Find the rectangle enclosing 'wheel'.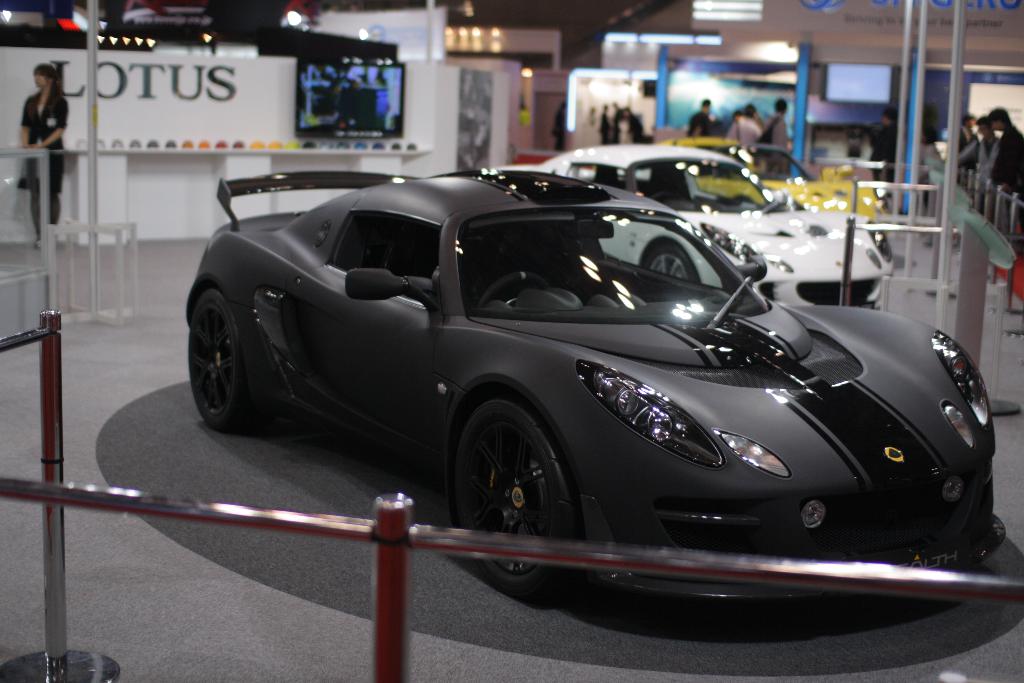
[437, 395, 580, 614].
